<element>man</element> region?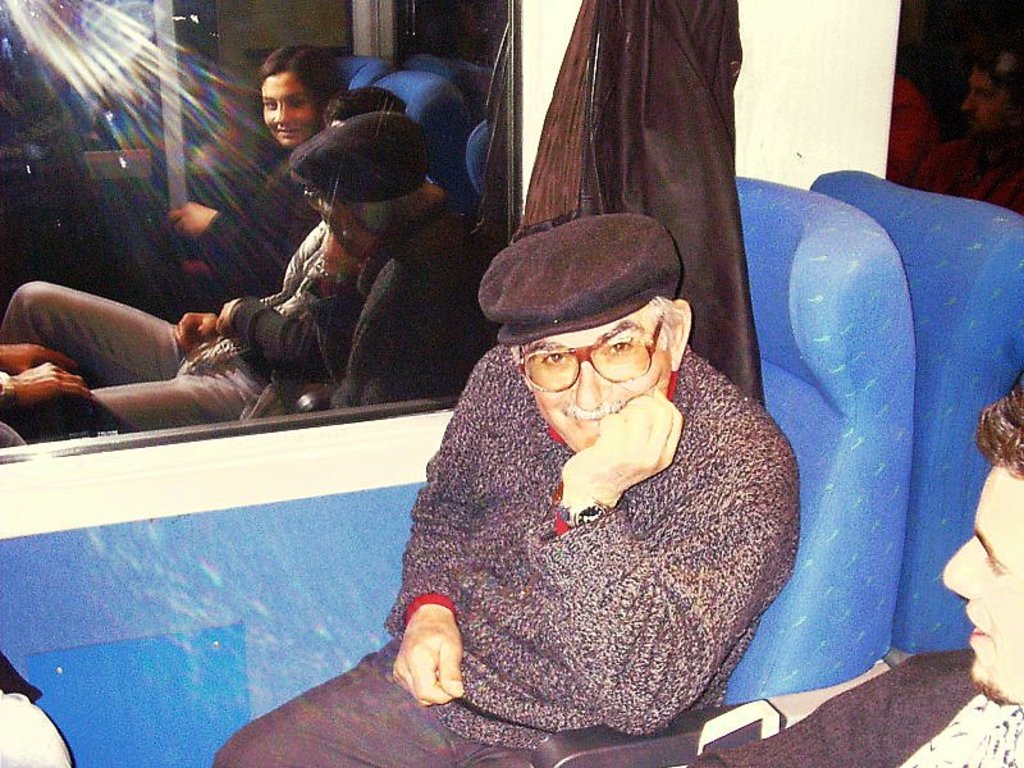
box=[698, 369, 1023, 767]
